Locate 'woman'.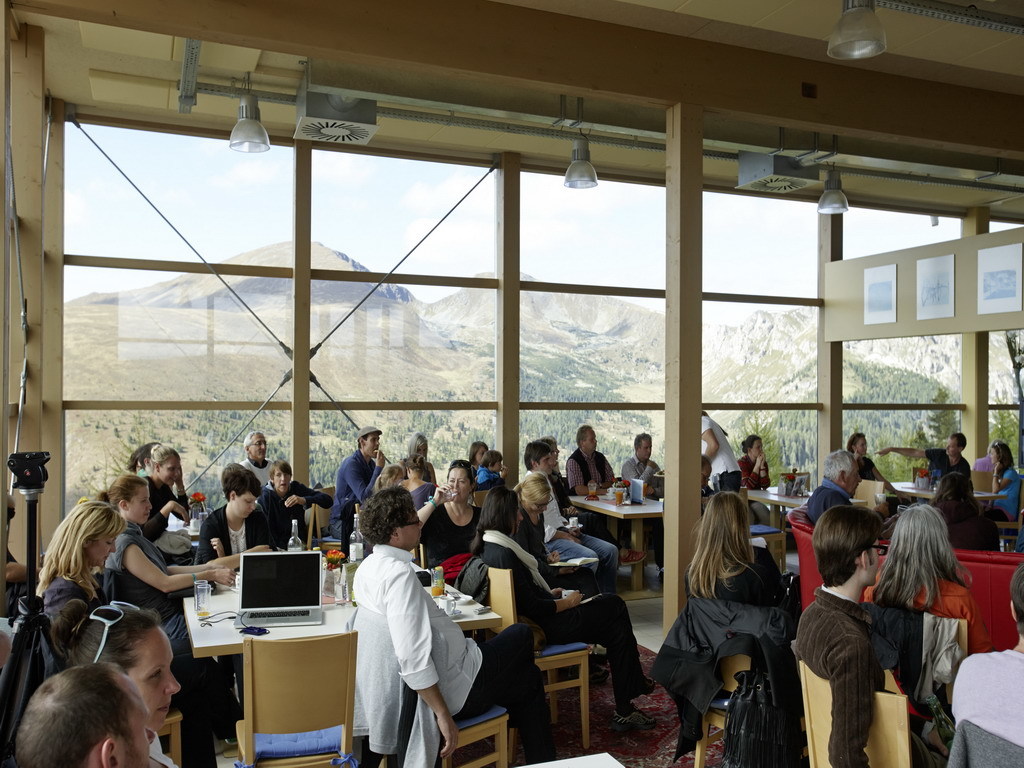
Bounding box: 401 434 440 486.
